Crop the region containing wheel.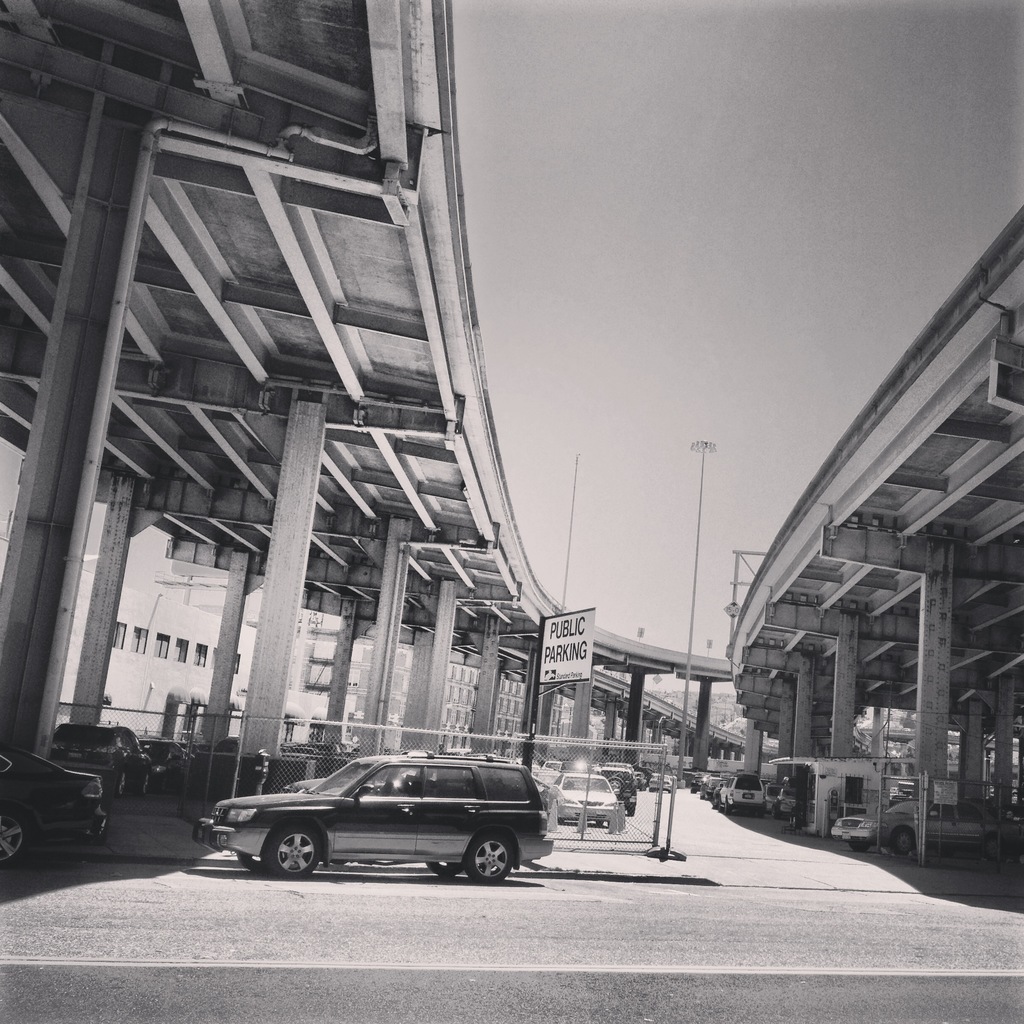
Crop region: (894,828,913,857).
